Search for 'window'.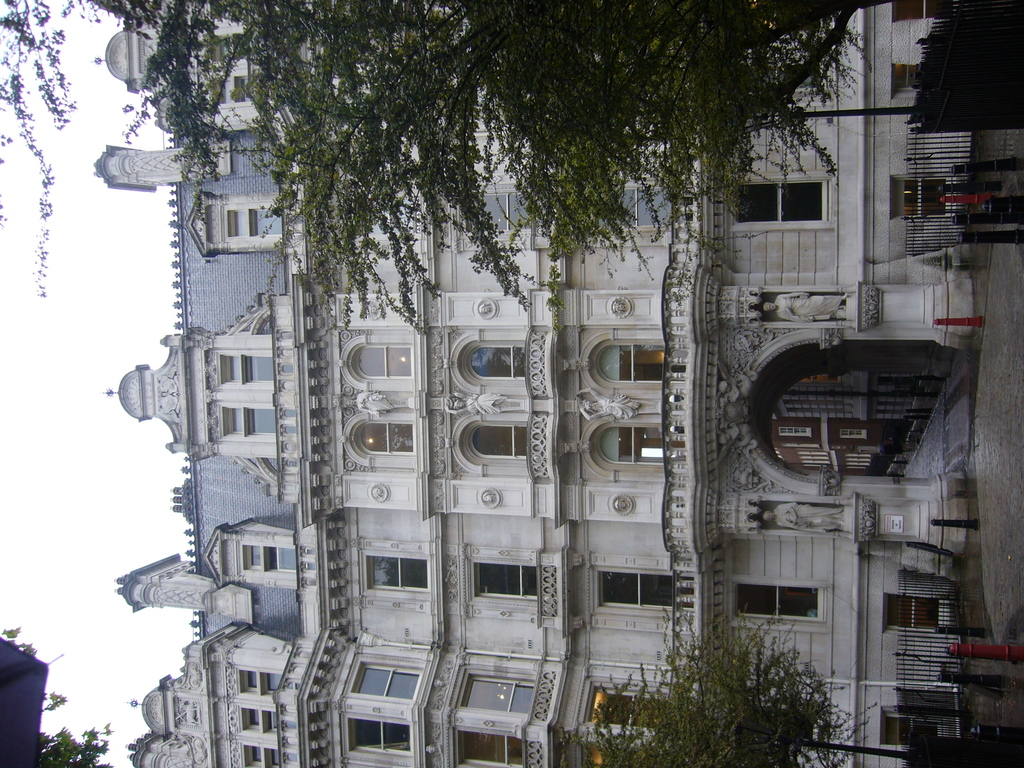
Found at l=349, t=716, r=410, b=756.
